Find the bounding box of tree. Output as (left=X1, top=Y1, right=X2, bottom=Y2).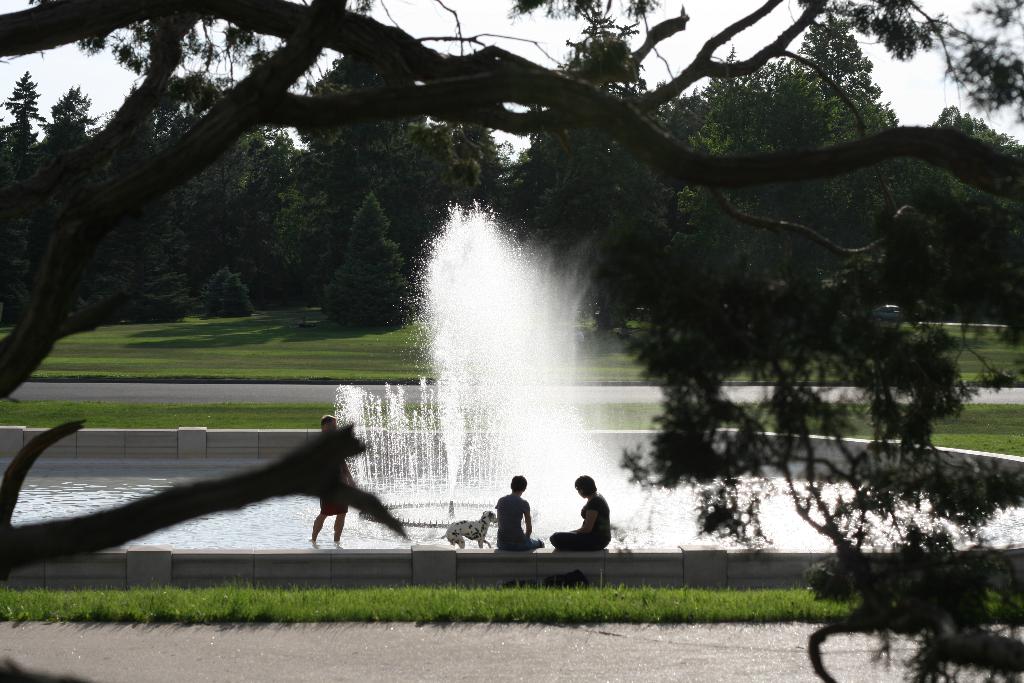
(left=324, top=194, right=417, bottom=332).
